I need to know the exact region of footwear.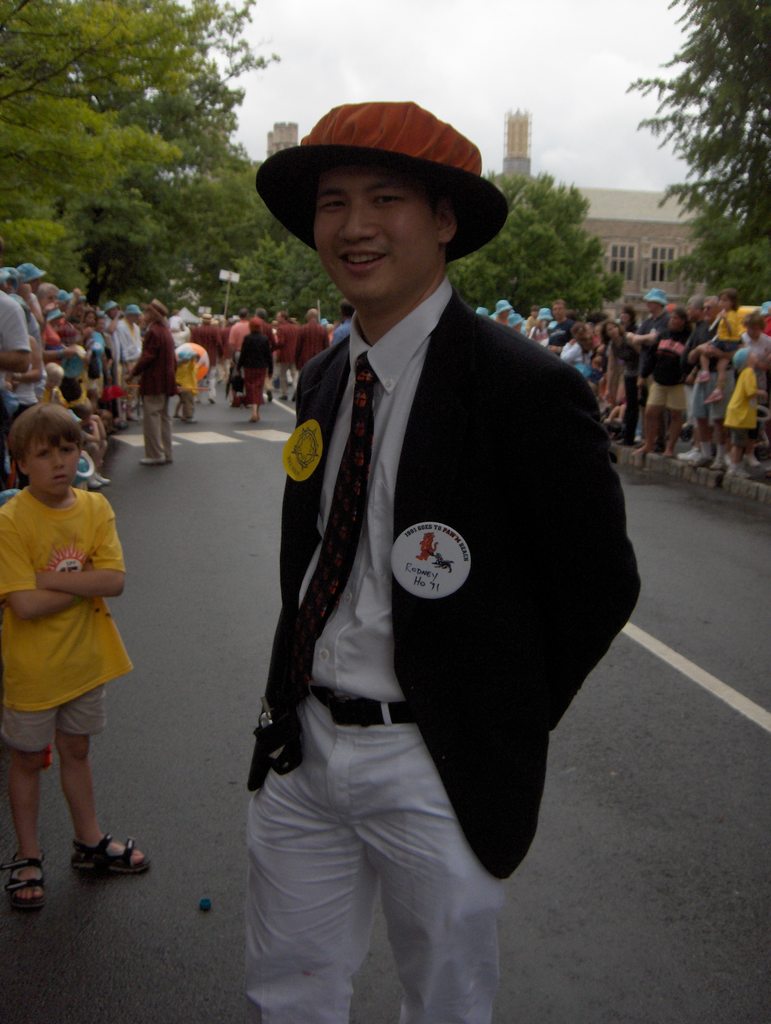
Region: rect(71, 834, 152, 877).
